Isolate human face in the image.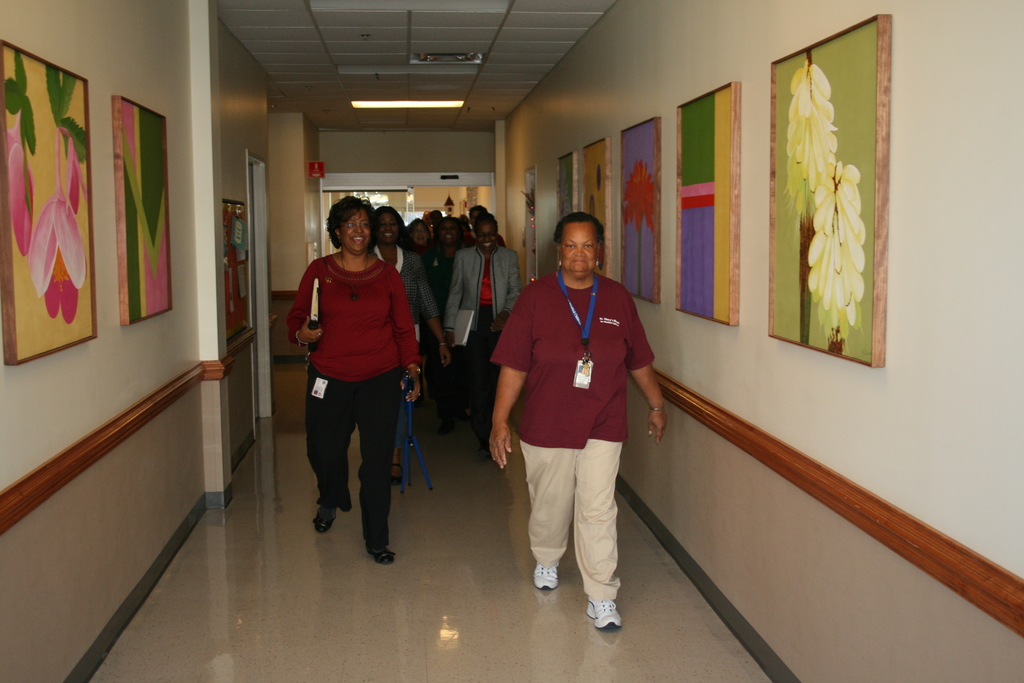
Isolated region: bbox=[441, 221, 458, 246].
